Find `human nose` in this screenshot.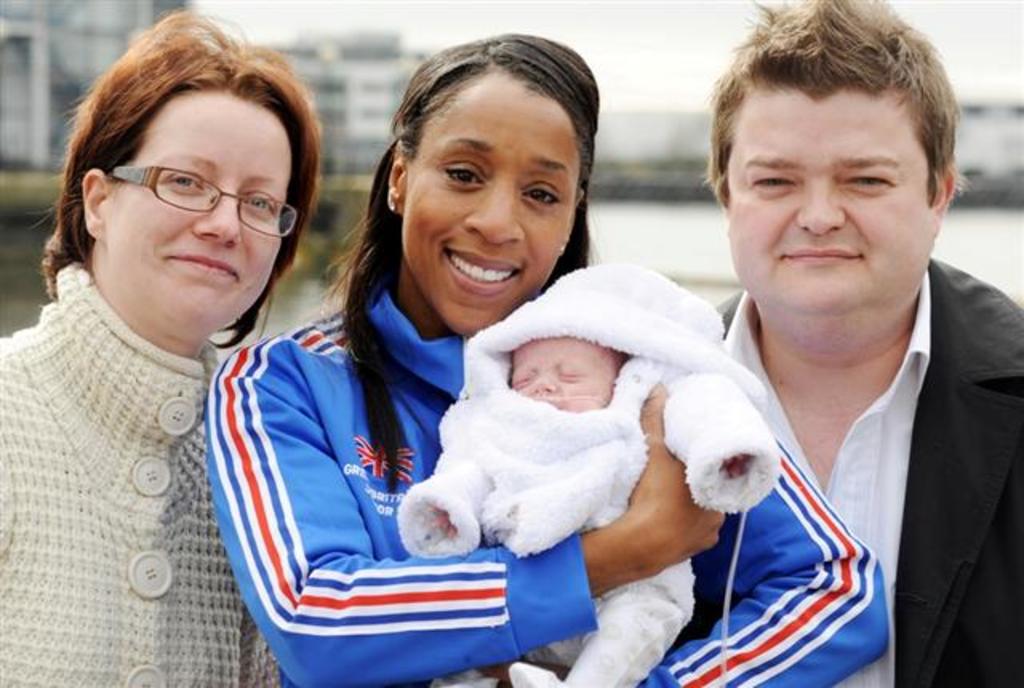
The bounding box for `human nose` is BBox(458, 168, 522, 245).
